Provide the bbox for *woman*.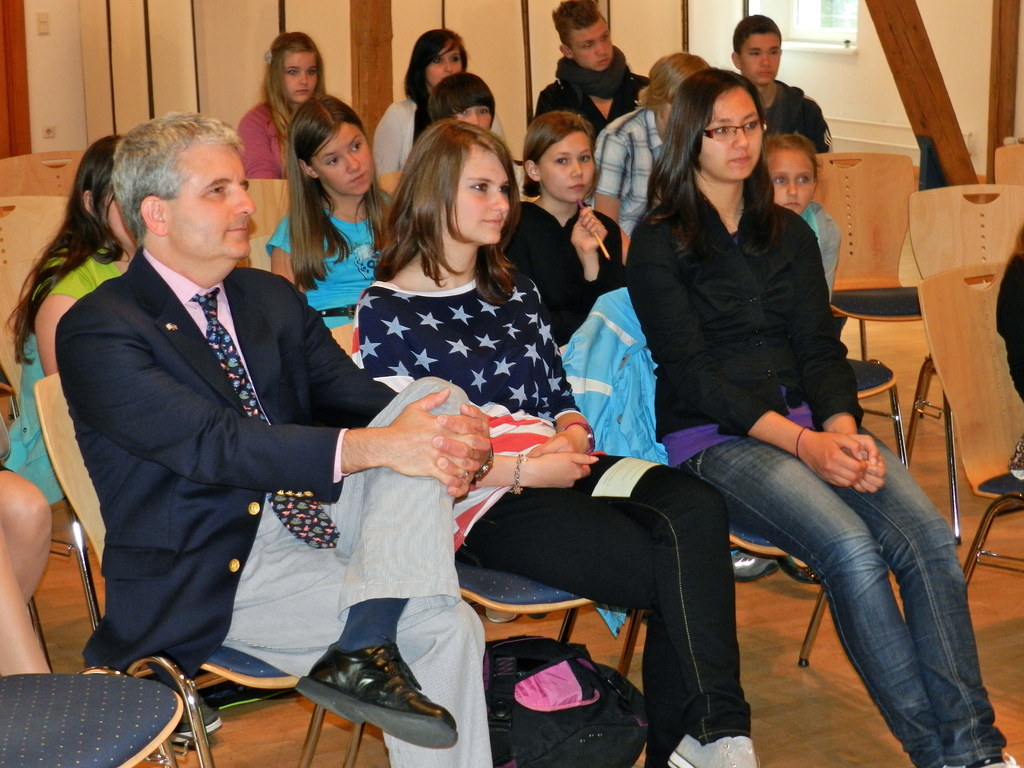
x1=495 y1=110 x2=641 y2=370.
